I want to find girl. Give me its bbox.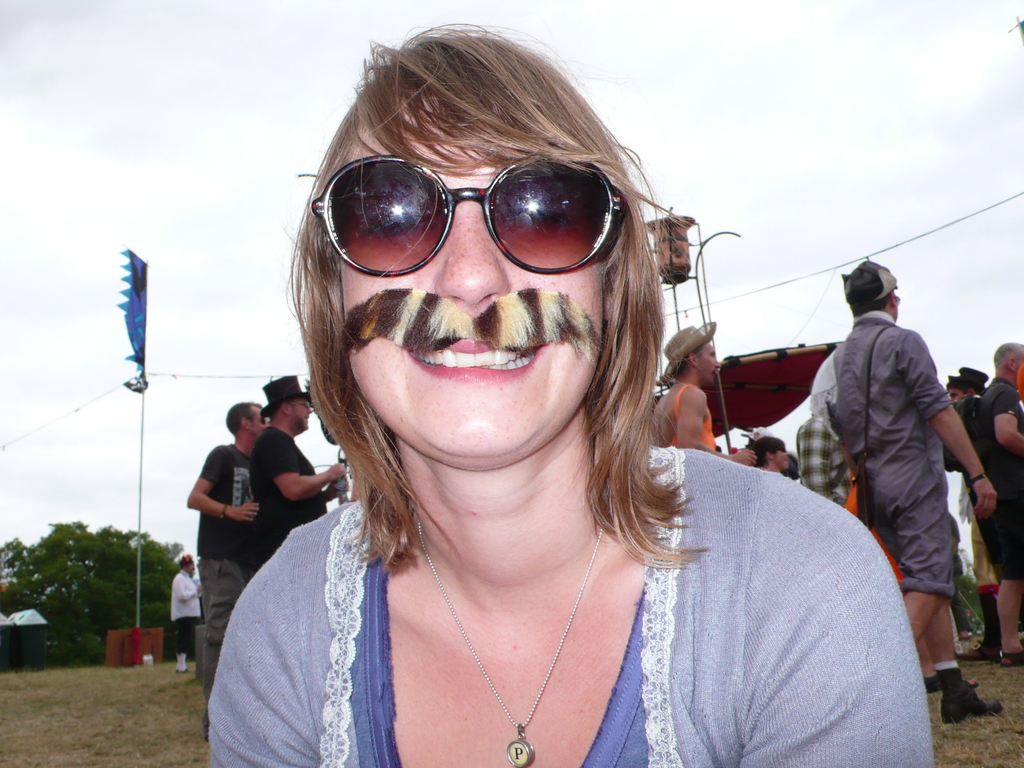
crop(208, 22, 934, 767).
